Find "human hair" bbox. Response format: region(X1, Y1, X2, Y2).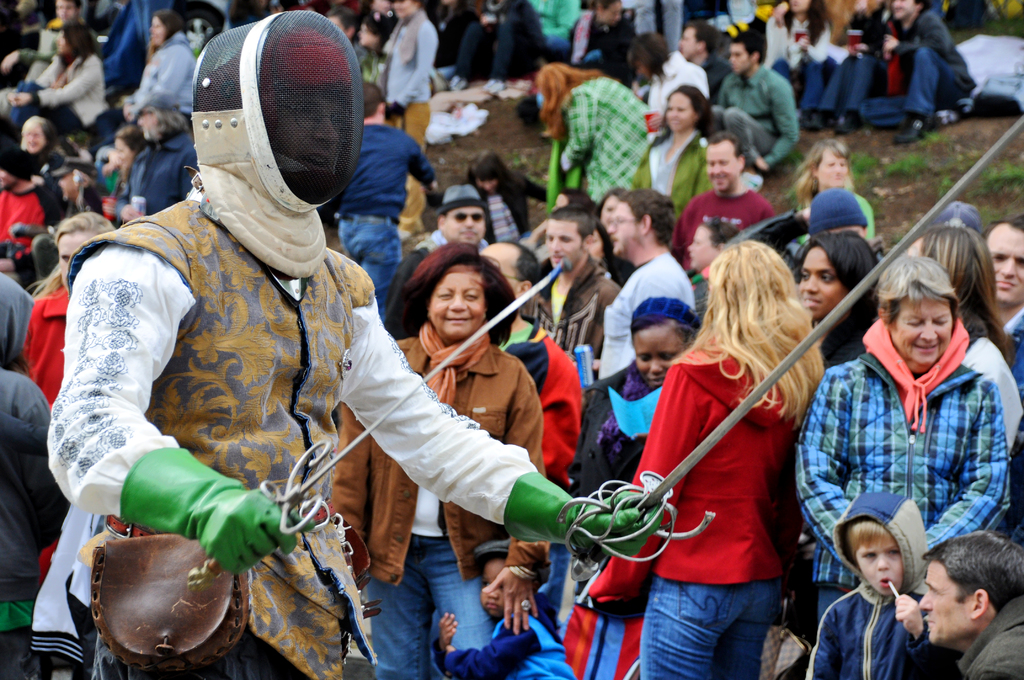
region(716, 231, 822, 401).
